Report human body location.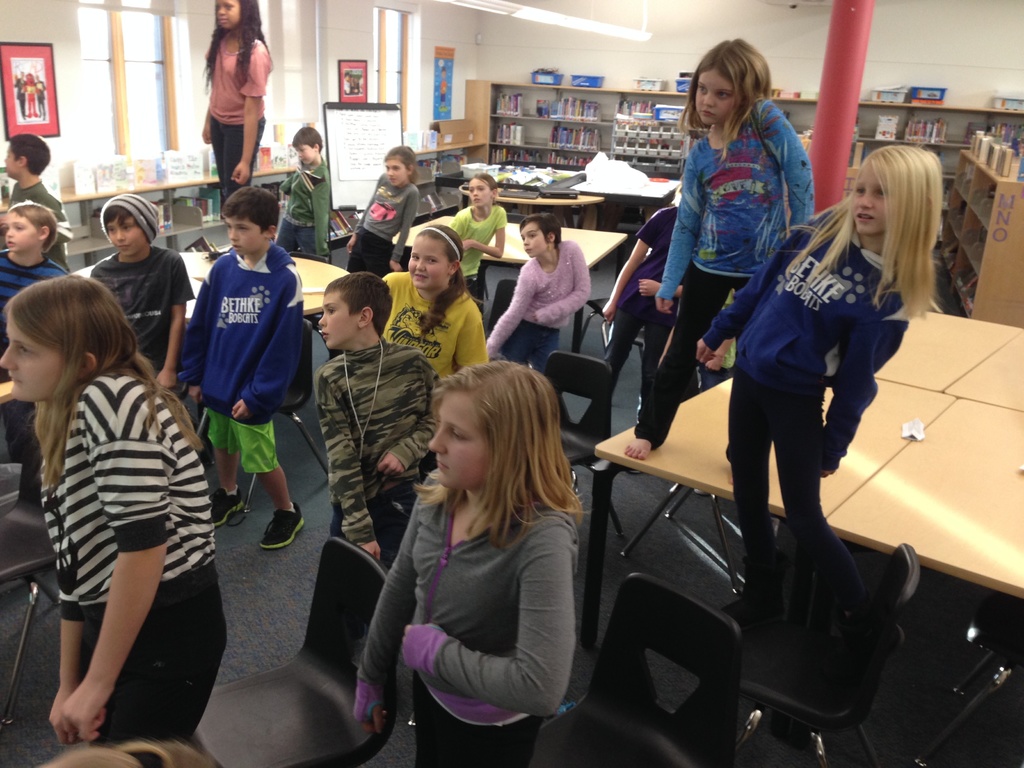
Report: pyautogui.locateOnScreen(380, 268, 488, 380).
